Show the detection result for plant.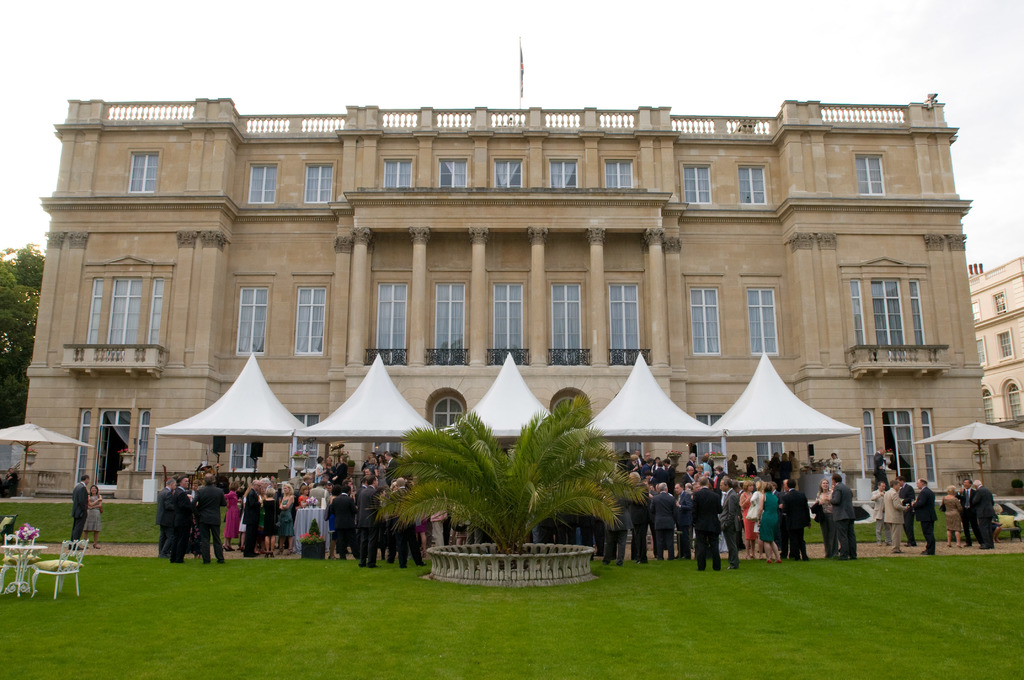
[307,516,324,540].
